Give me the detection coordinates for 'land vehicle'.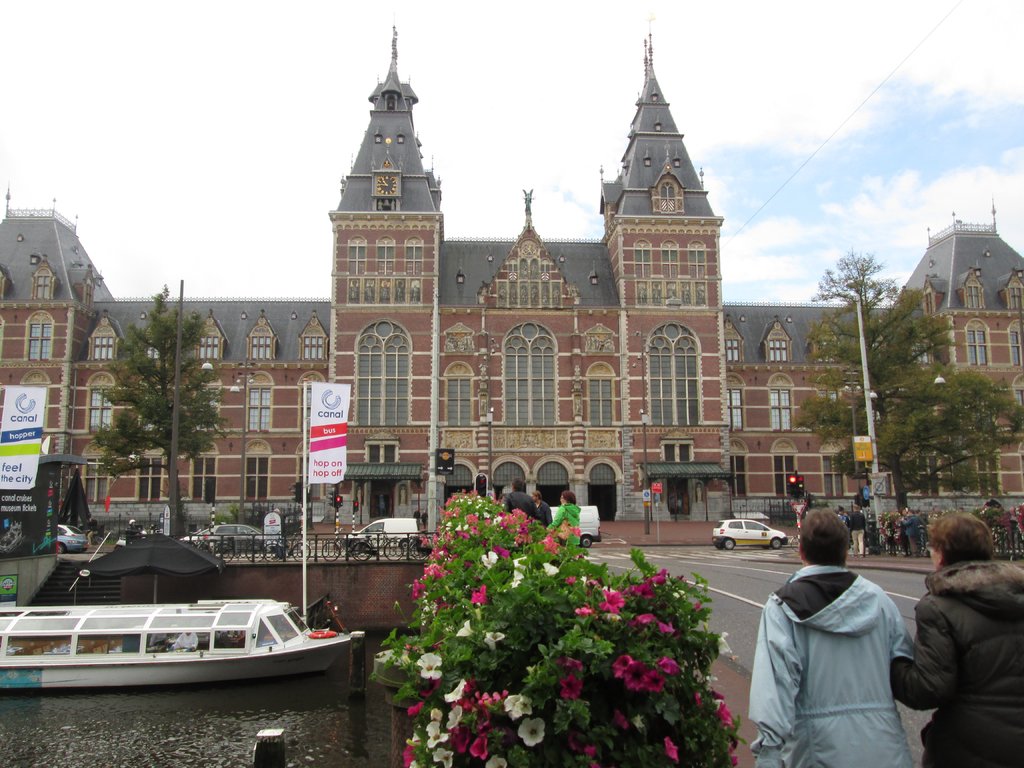
box(712, 518, 788, 550).
